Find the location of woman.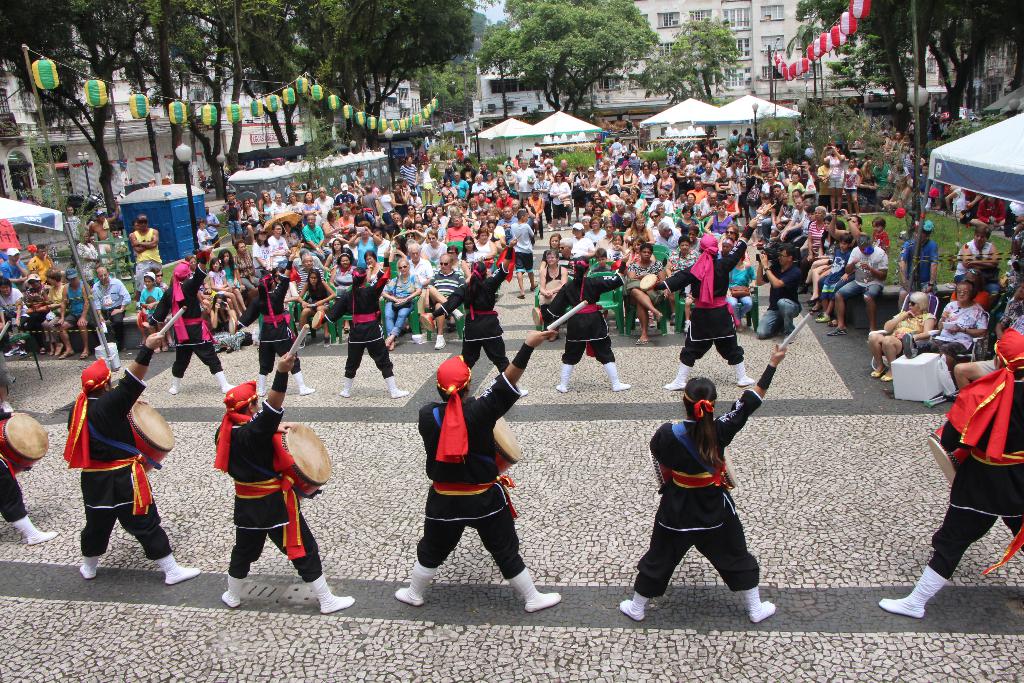
Location: detection(544, 259, 632, 393).
